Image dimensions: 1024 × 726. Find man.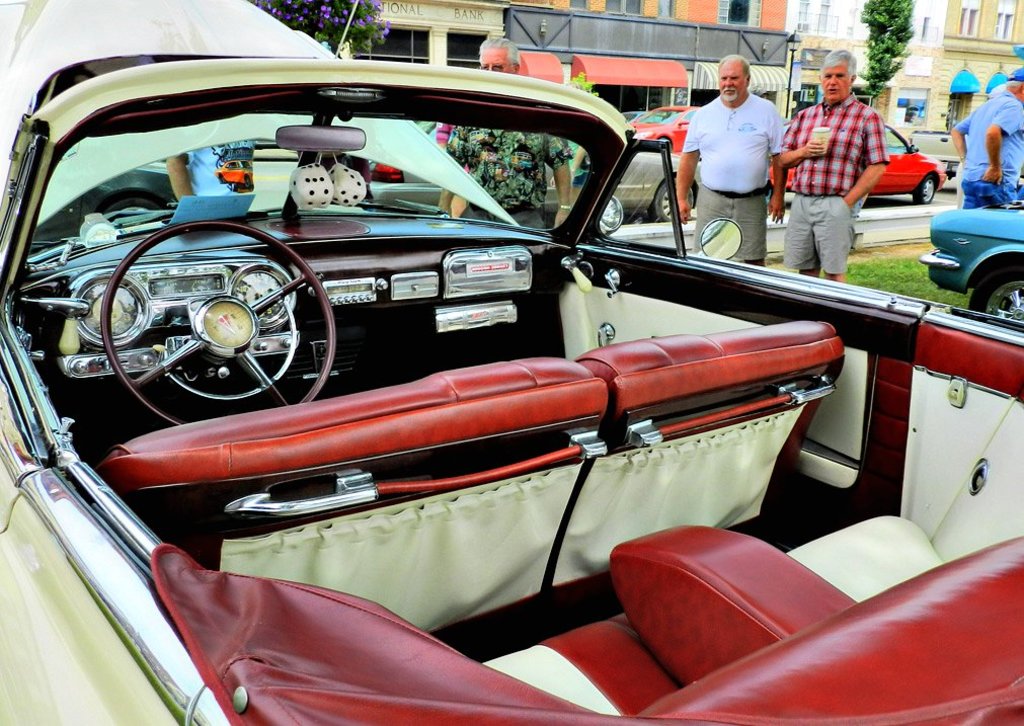
x1=782 y1=70 x2=892 y2=269.
